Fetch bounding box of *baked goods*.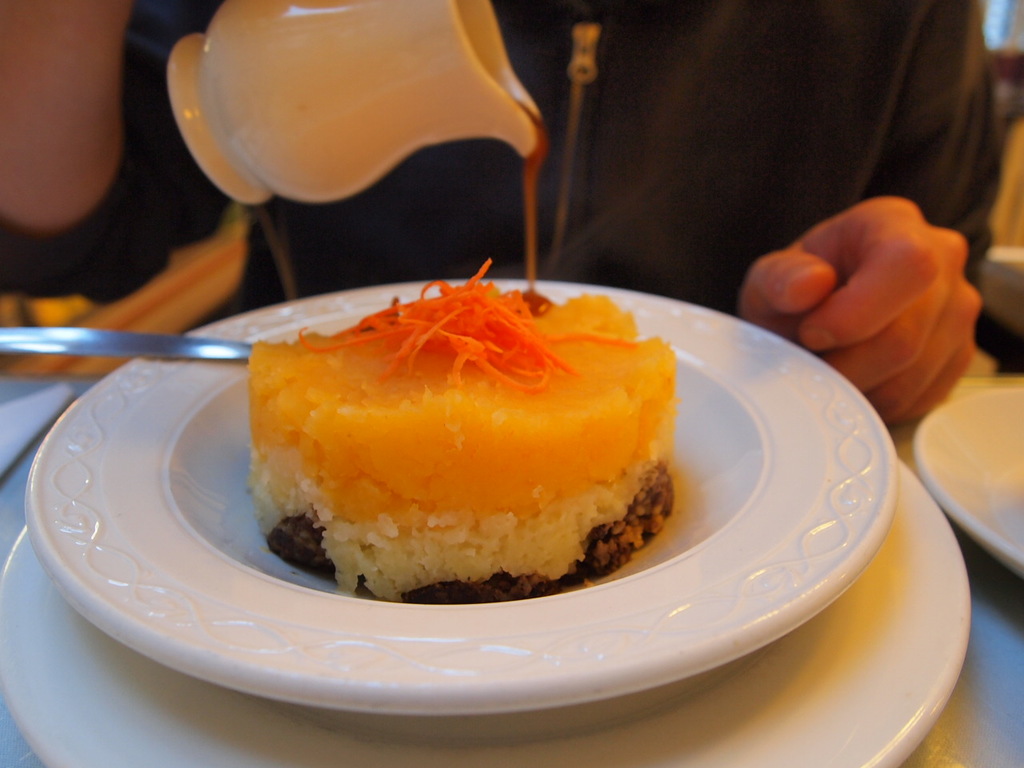
Bbox: x1=261, y1=280, x2=672, y2=639.
